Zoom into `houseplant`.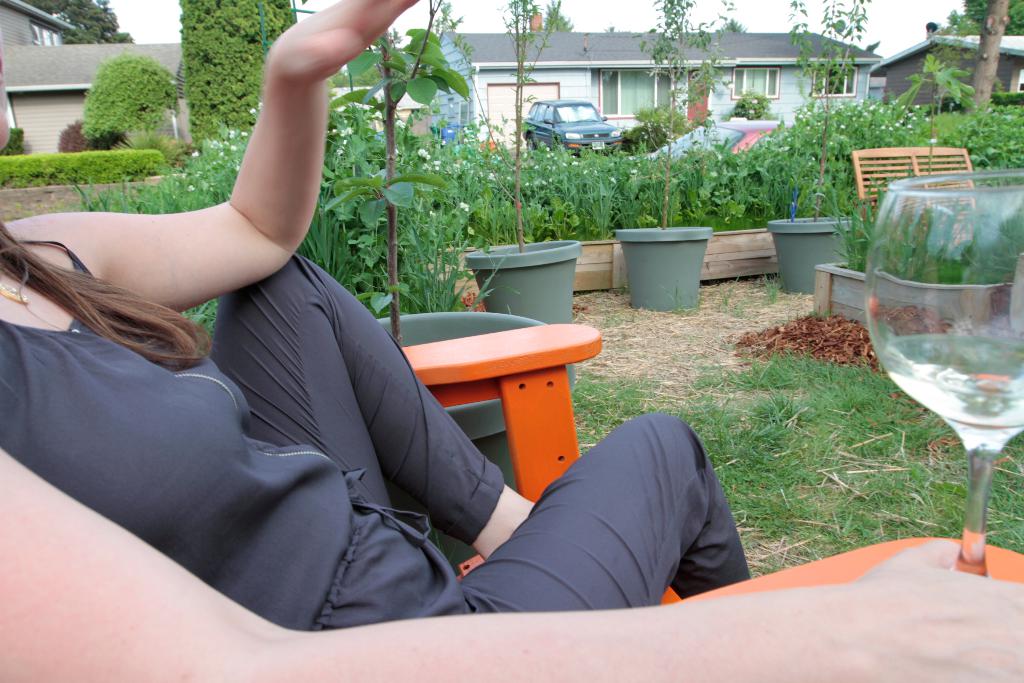
Zoom target: x1=467 y1=0 x2=588 y2=329.
